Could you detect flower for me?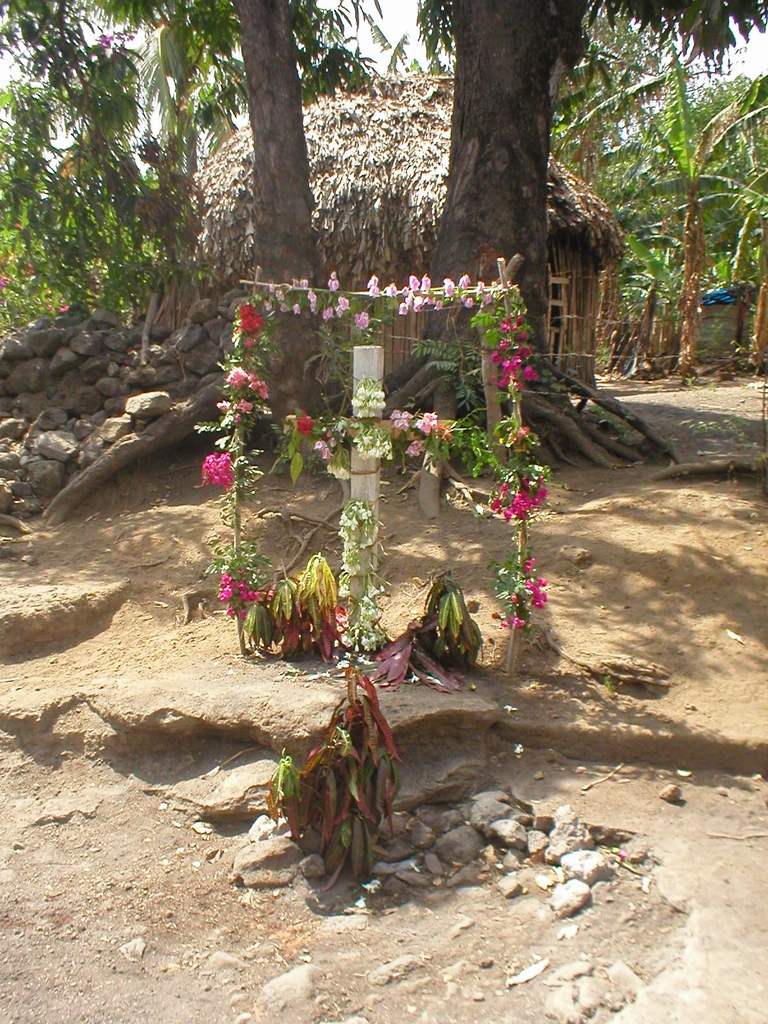
Detection result: (left=269, top=284, right=279, bottom=293).
